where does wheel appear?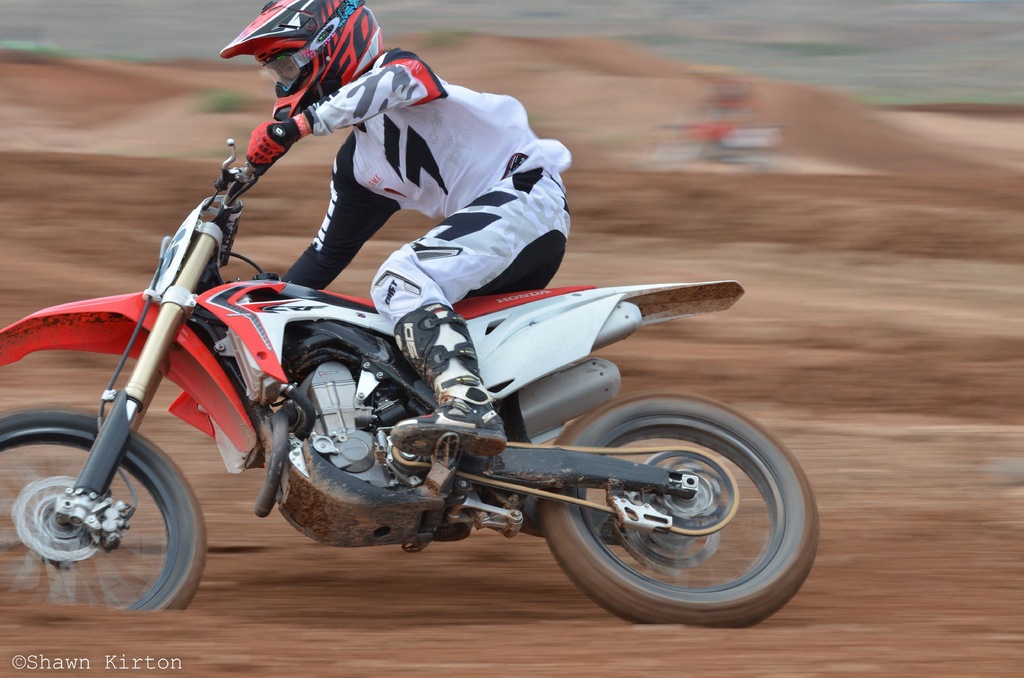
Appears at x1=0 y1=407 x2=208 y2=612.
